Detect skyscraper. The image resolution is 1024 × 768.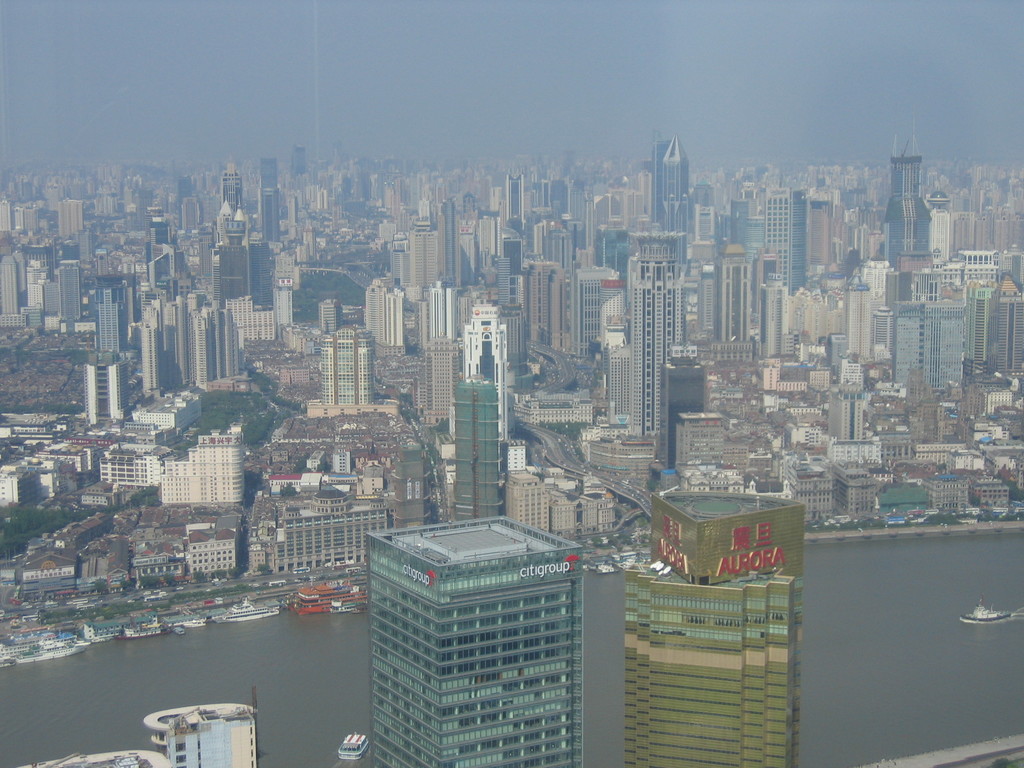
bbox(783, 460, 842, 522).
